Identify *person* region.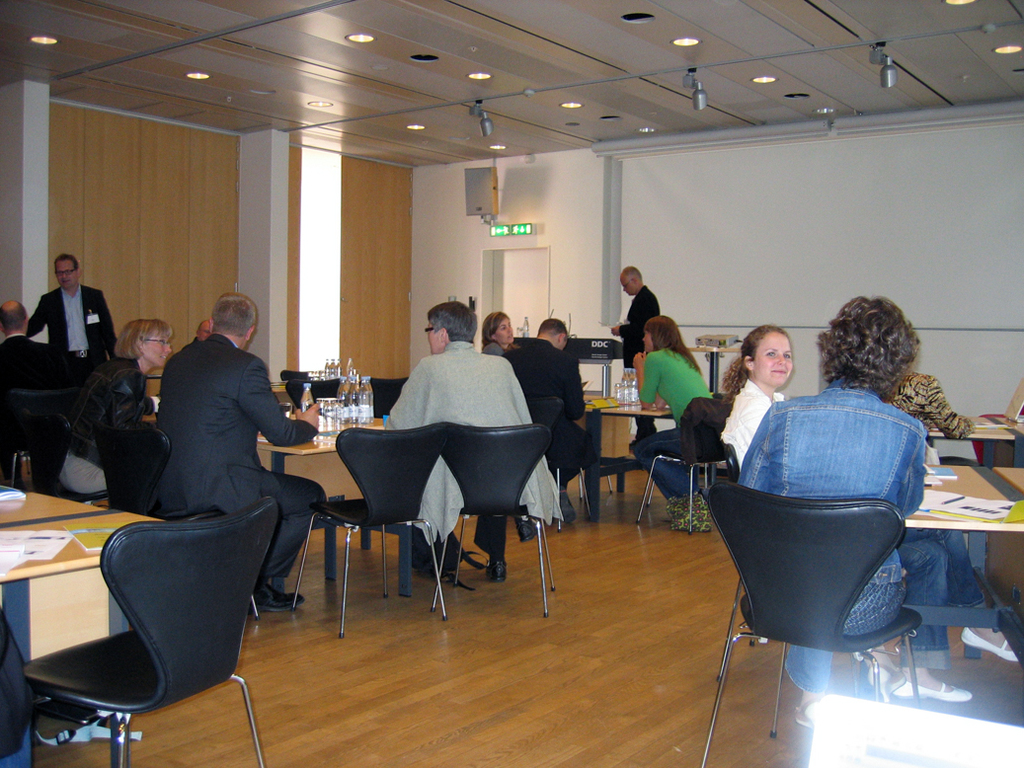
Region: select_region(137, 281, 294, 603).
